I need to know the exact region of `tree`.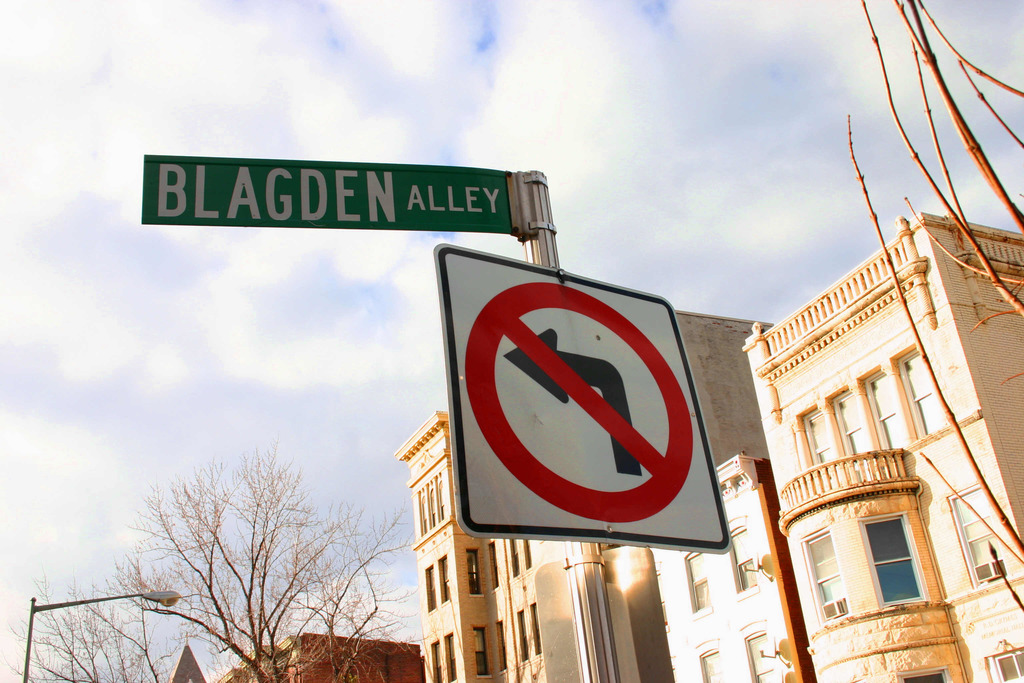
Region: box=[113, 420, 381, 661].
